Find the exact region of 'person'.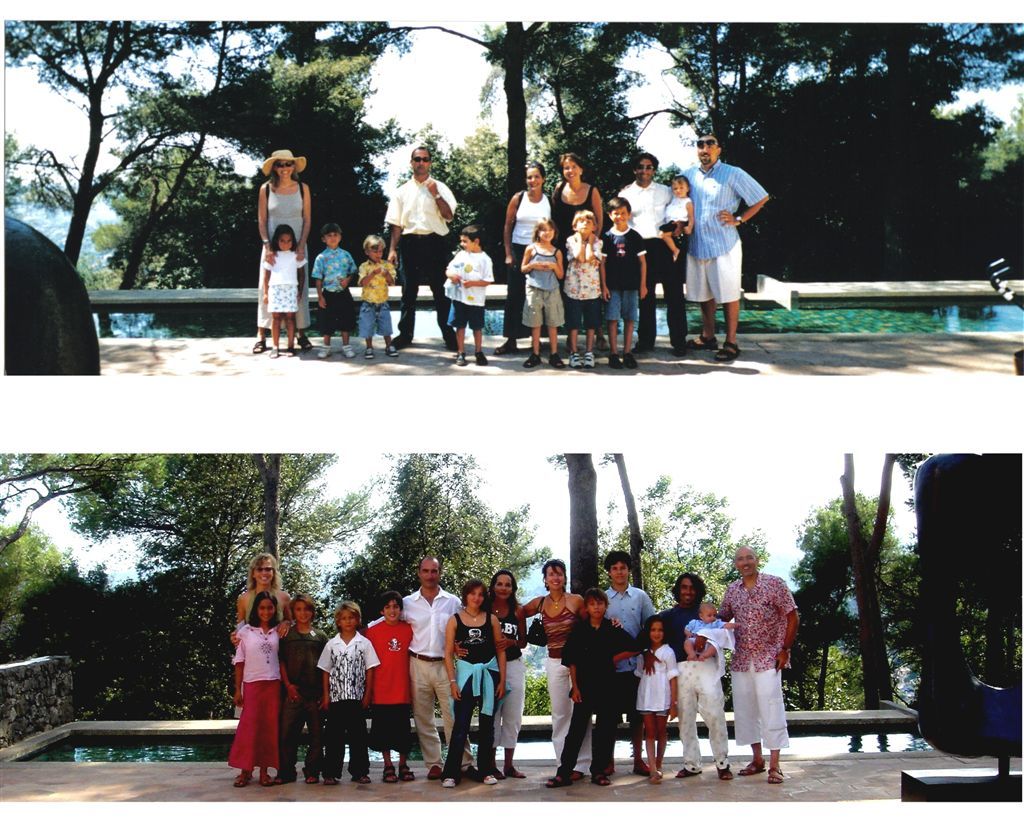
Exact region: {"left": 604, "top": 199, "right": 645, "bottom": 367}.
